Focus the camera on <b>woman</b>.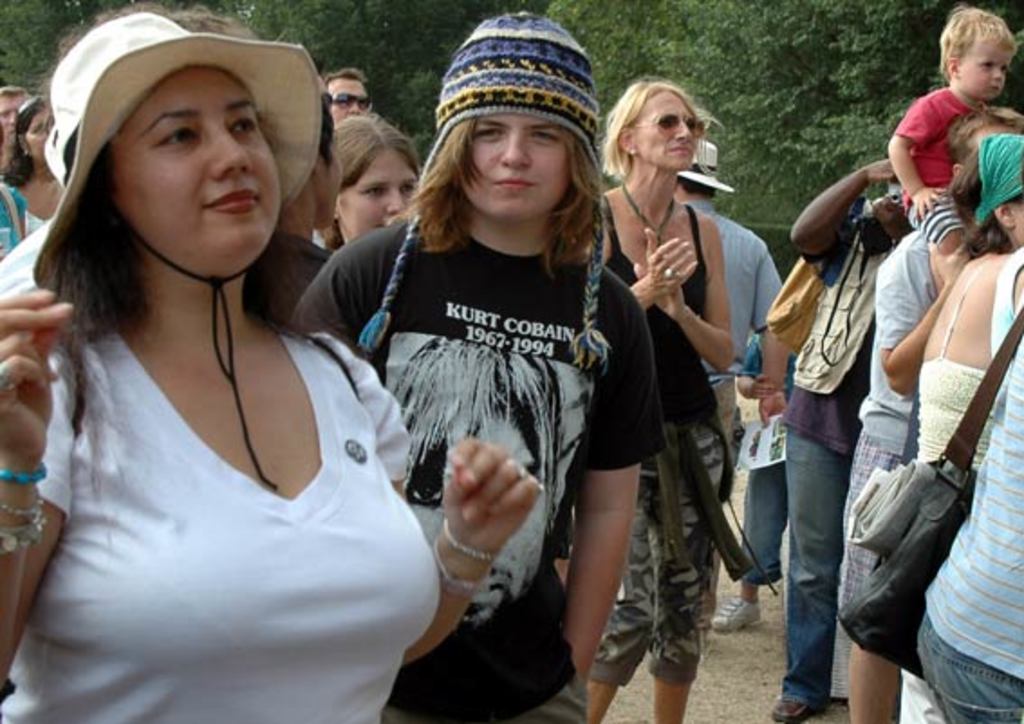
Focus region: locate(901, 137, 1022, 722).
